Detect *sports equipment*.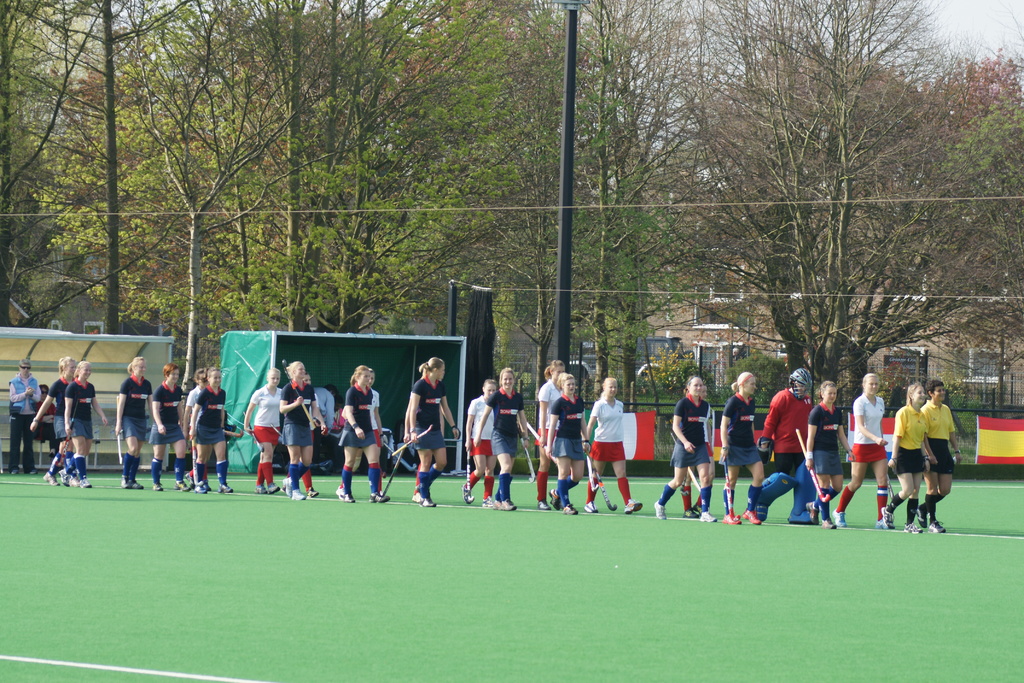
Detected at (x1=526, y1=418, x2=542, y2=441).
